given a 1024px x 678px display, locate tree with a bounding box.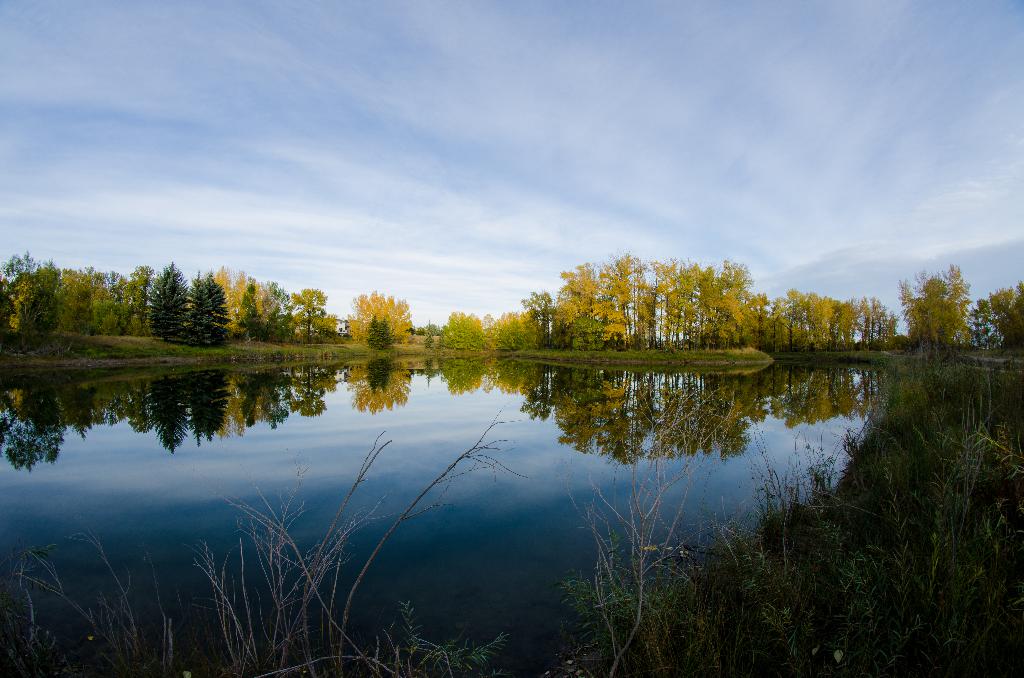
Located: 344,296,415,342.
